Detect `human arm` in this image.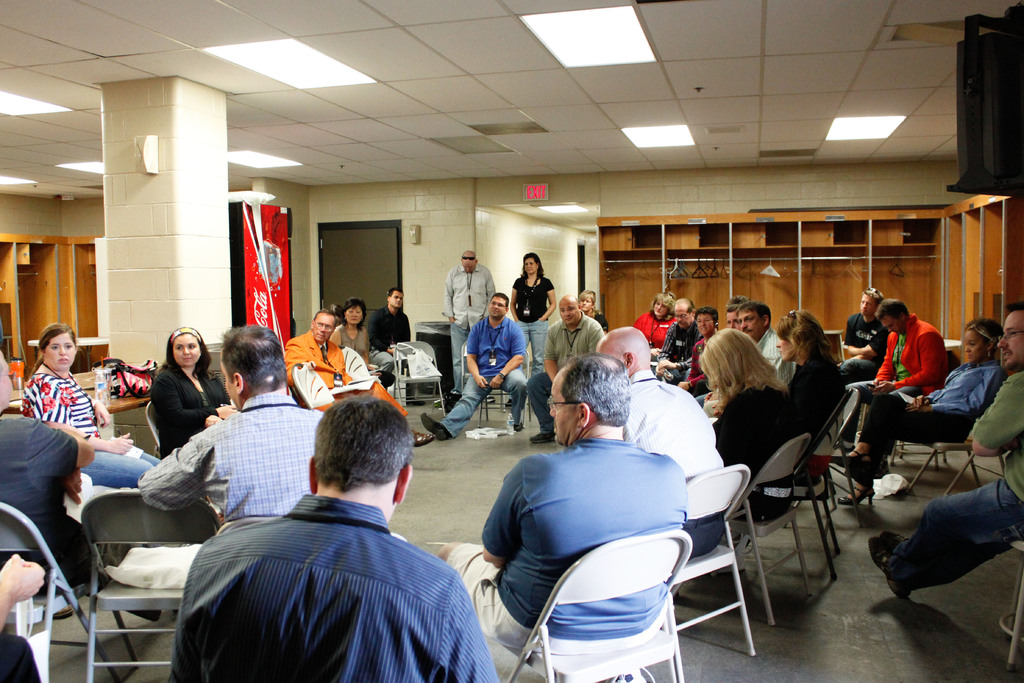
Detection: x1=0 y1=551 x2=46 y2=636.
